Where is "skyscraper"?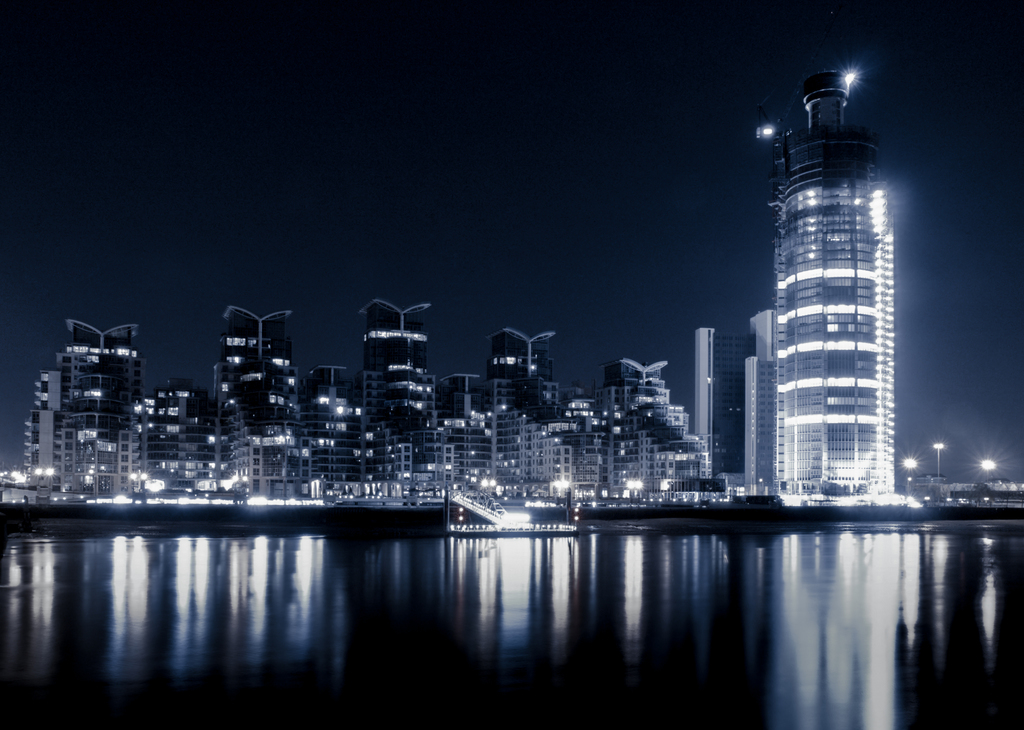
[left=598, top=356, right=672, bottom=393].
